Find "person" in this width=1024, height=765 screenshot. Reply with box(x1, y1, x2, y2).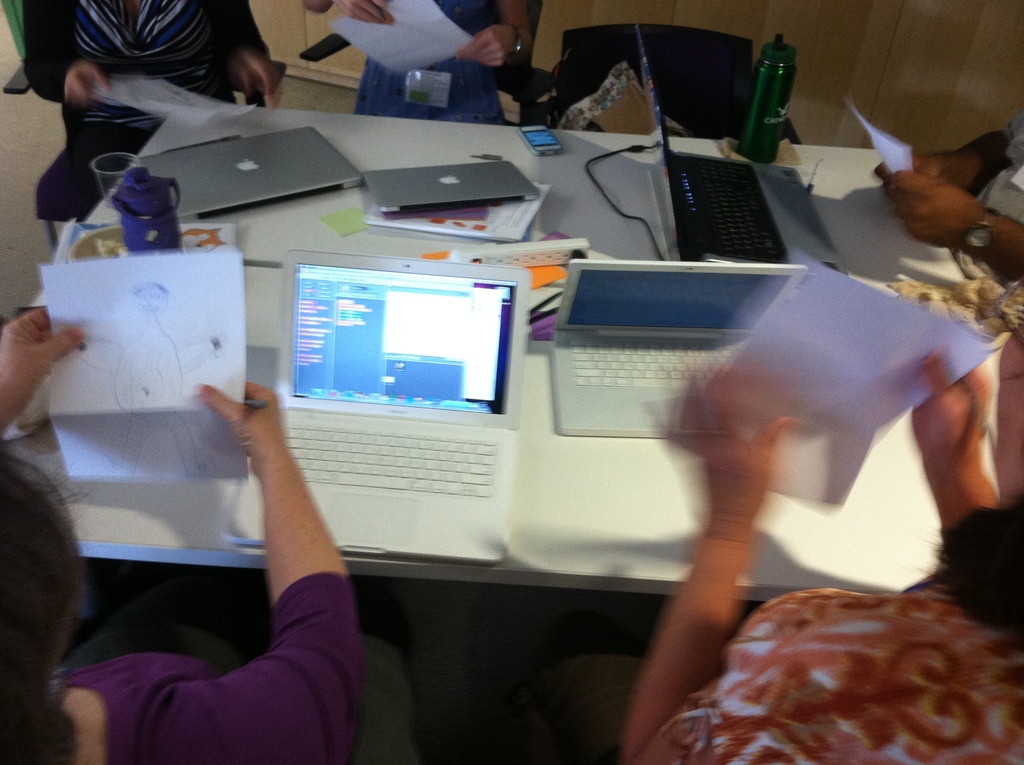
box(49, 306, 350, 762).
